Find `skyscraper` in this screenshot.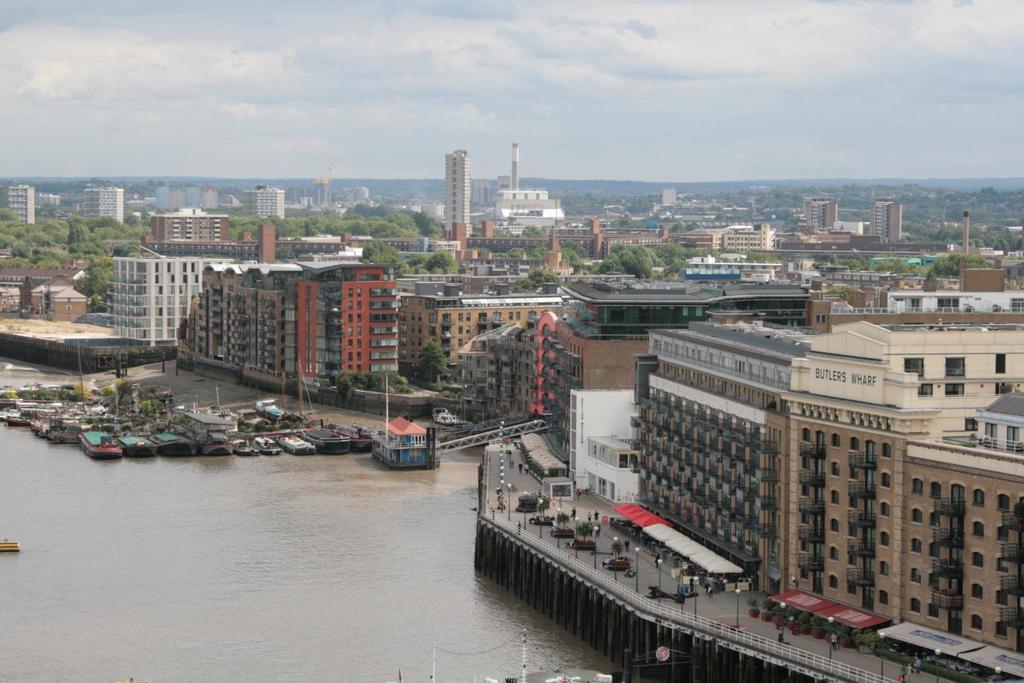
The bounding box for `skyscraper` is {"left": 442, "top": 148, "right": 472, "bottom": 242}.
